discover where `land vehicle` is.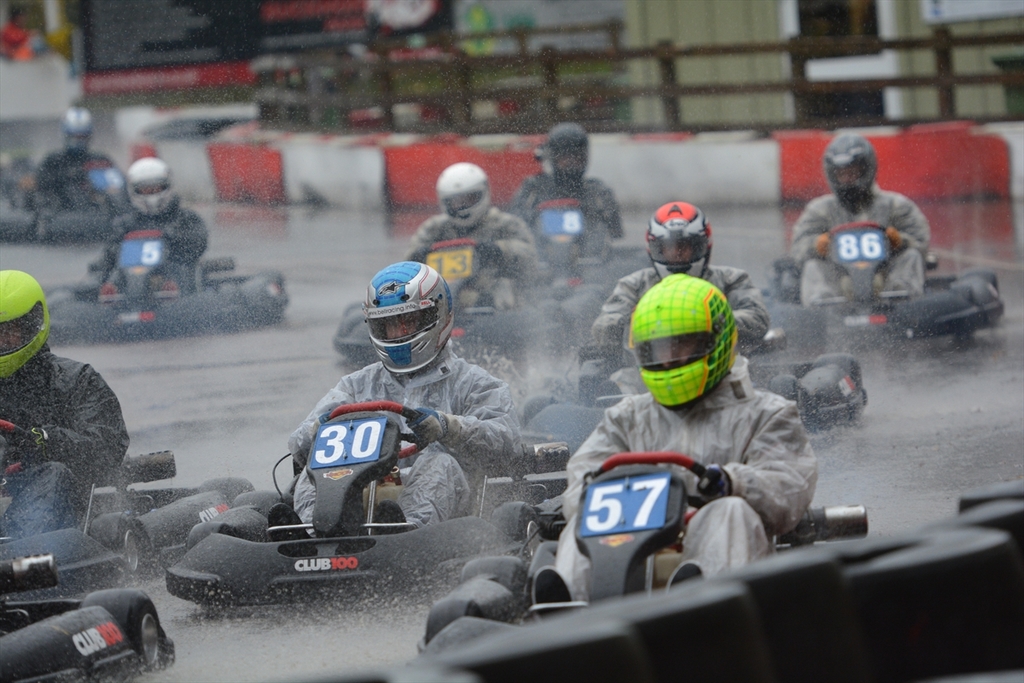
Discovered at l=521, t=309, r=870, b=448.
